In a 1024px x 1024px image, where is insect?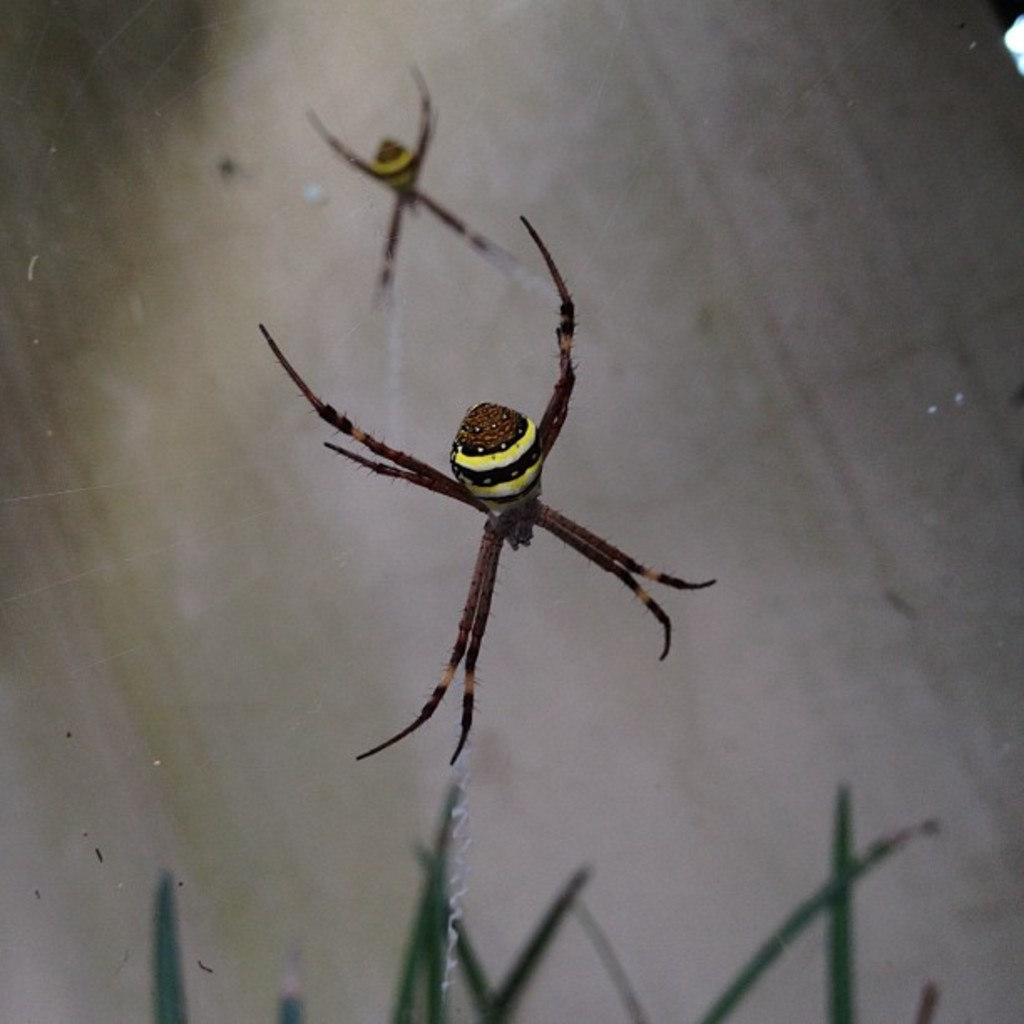
BBox(258, 219, 719, 771).
